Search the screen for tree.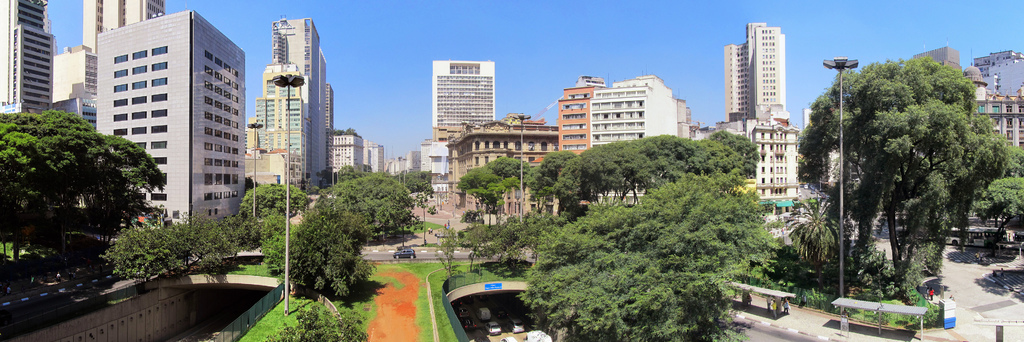
Found at x1=455 y1=208 x2=489 y2=272.
